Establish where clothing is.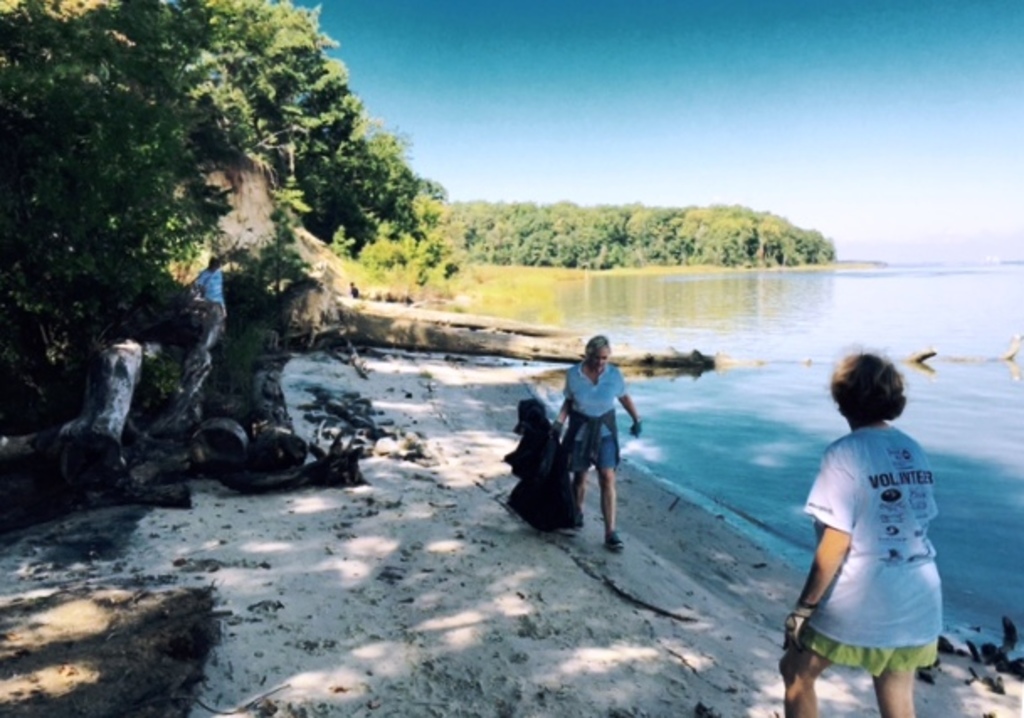
Established at Rect(800, 392, 958, 679).
